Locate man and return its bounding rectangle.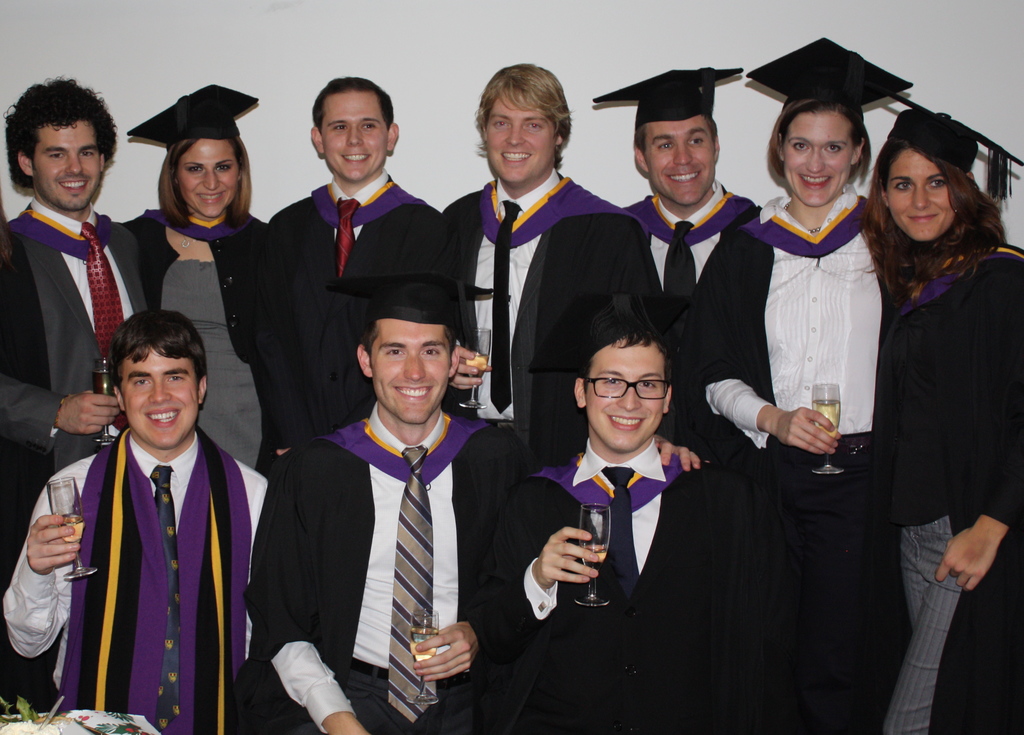
bbox=[0, 76, 148, 713].
